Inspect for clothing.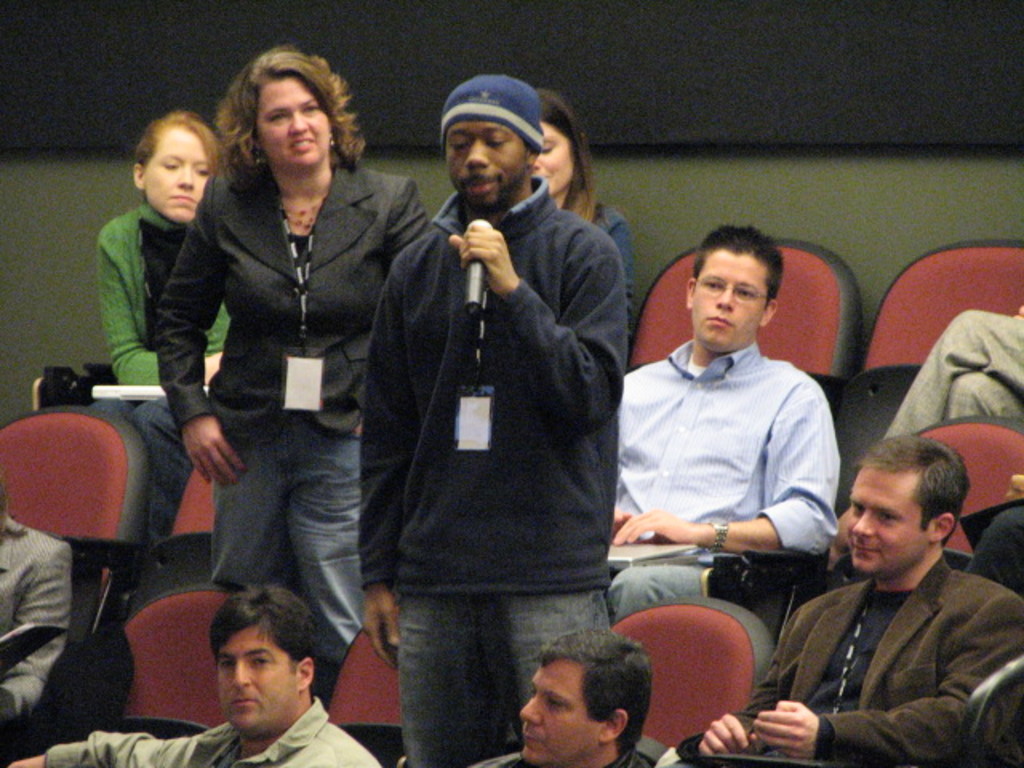
Inspection: x1=554 y1=190 x2=630 y2=291.
